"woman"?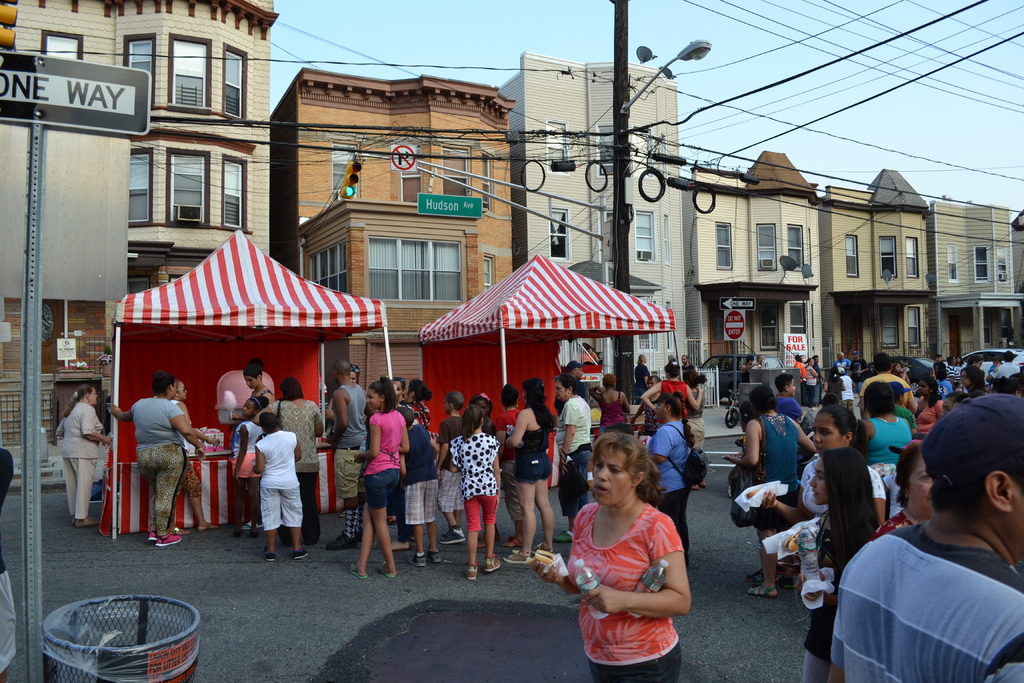
detection(50, 386, 118, 528)
